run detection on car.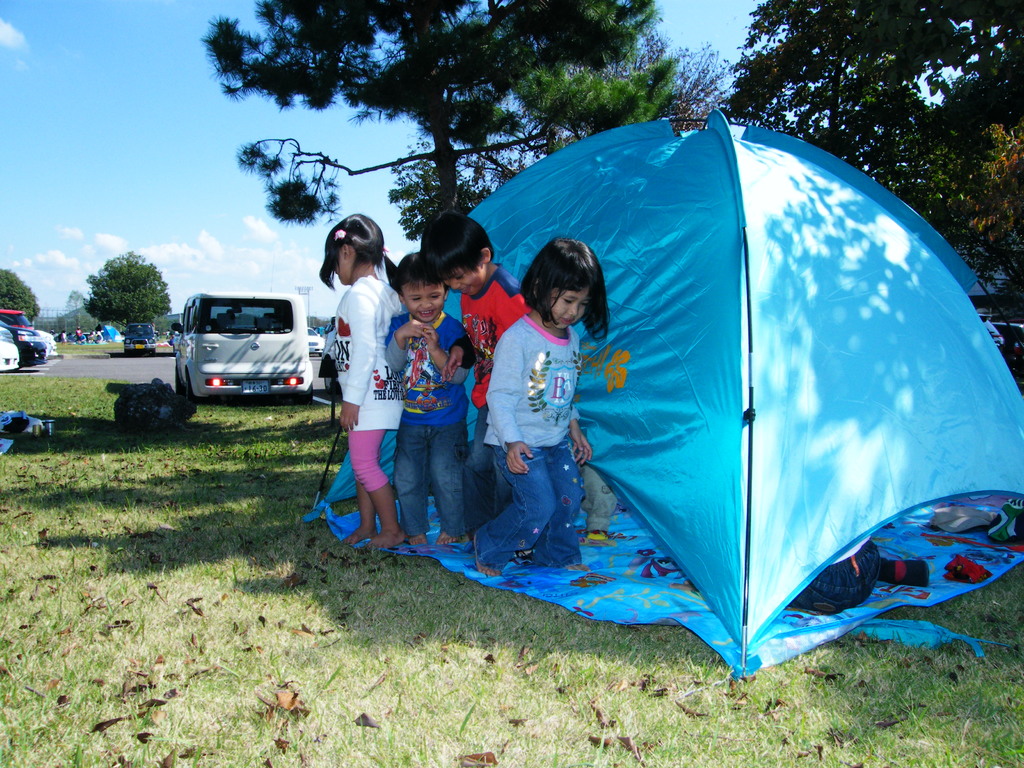
Result: 0 317 47 364.
